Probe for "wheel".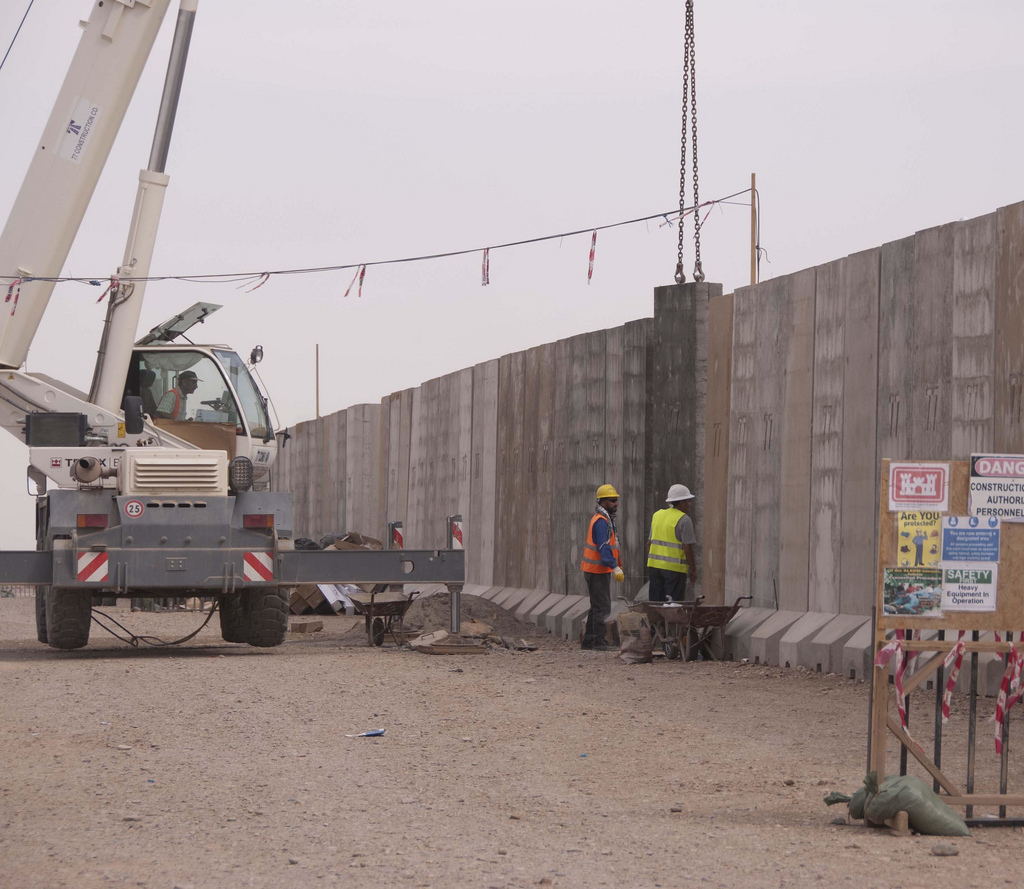
Probe result: (x1=32, y1=584, x2=49, y2=646).
